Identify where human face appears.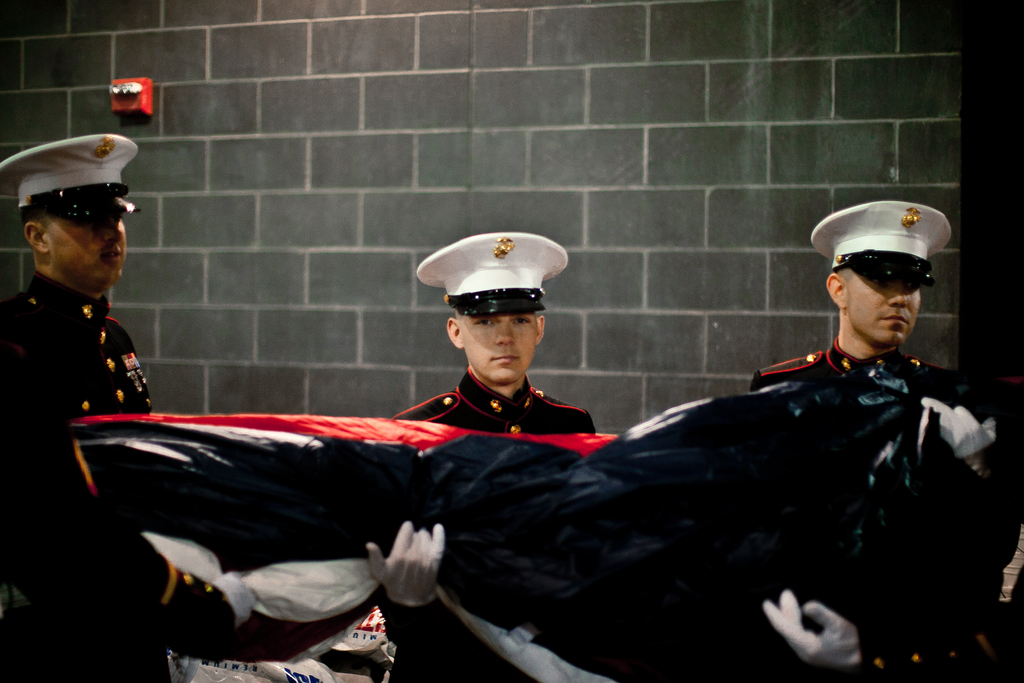
Appears at bbox=(456, 316, 540, 383).
